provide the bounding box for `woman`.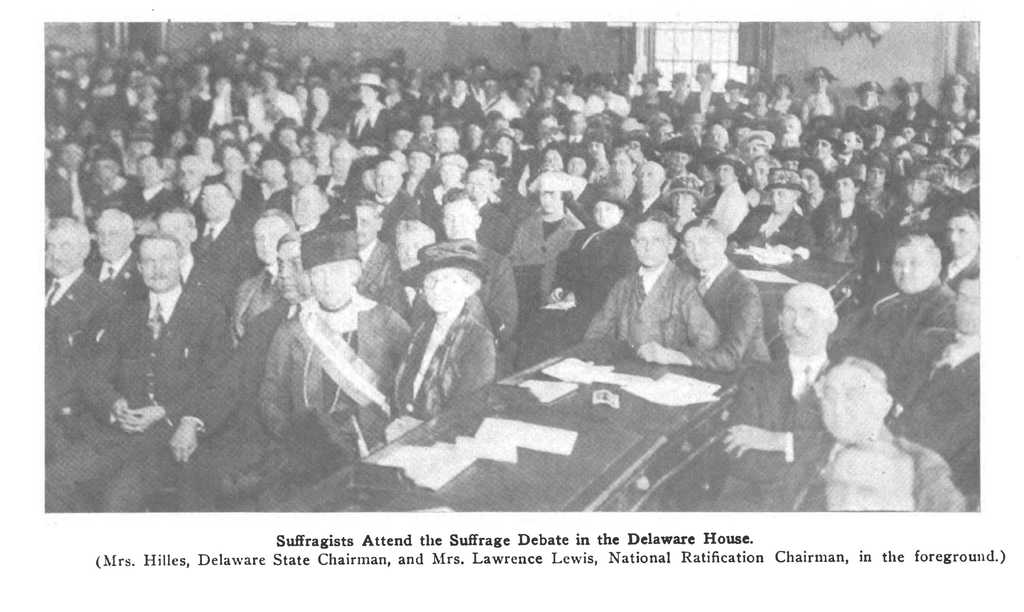
[x1=514, y1=184, x2=643, y2=371].
